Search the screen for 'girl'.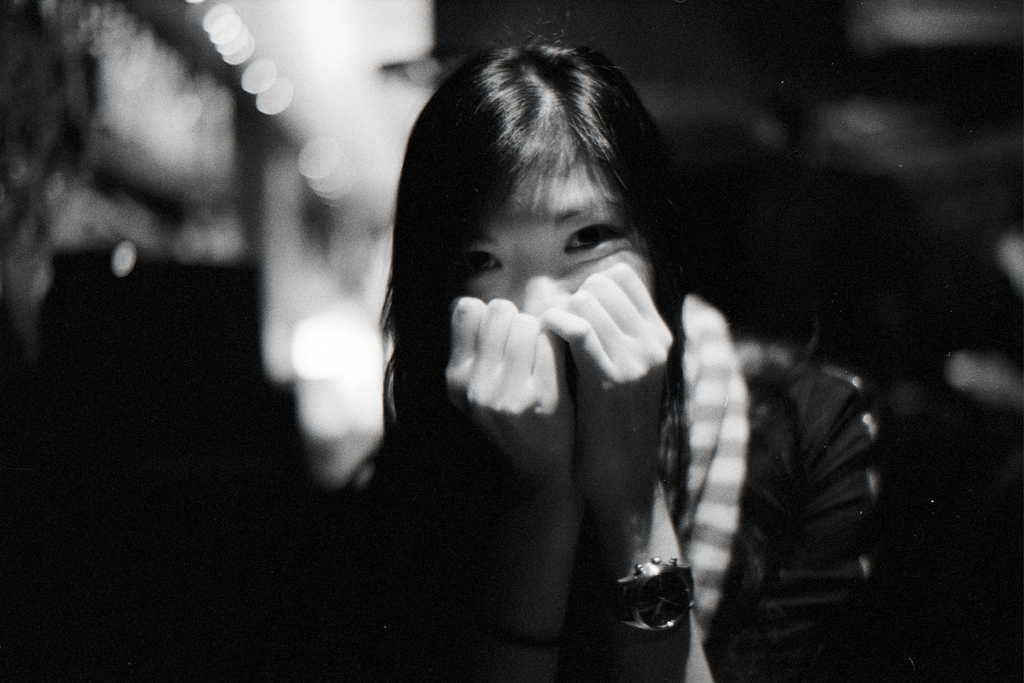
Found at bbox=[356, 10, 880, 682].
